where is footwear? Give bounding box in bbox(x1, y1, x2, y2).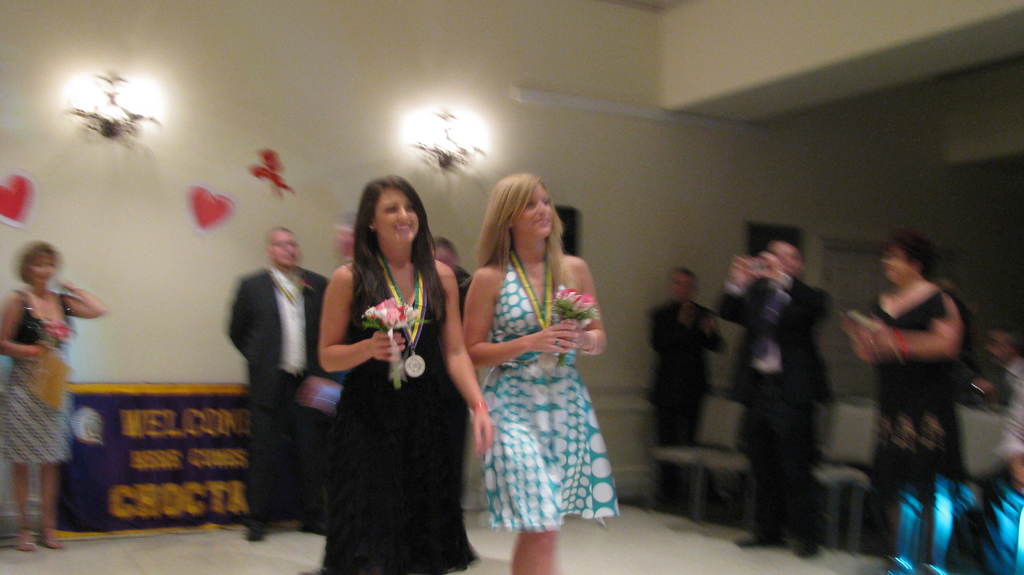
bbox(43, 528, 64, 549).
